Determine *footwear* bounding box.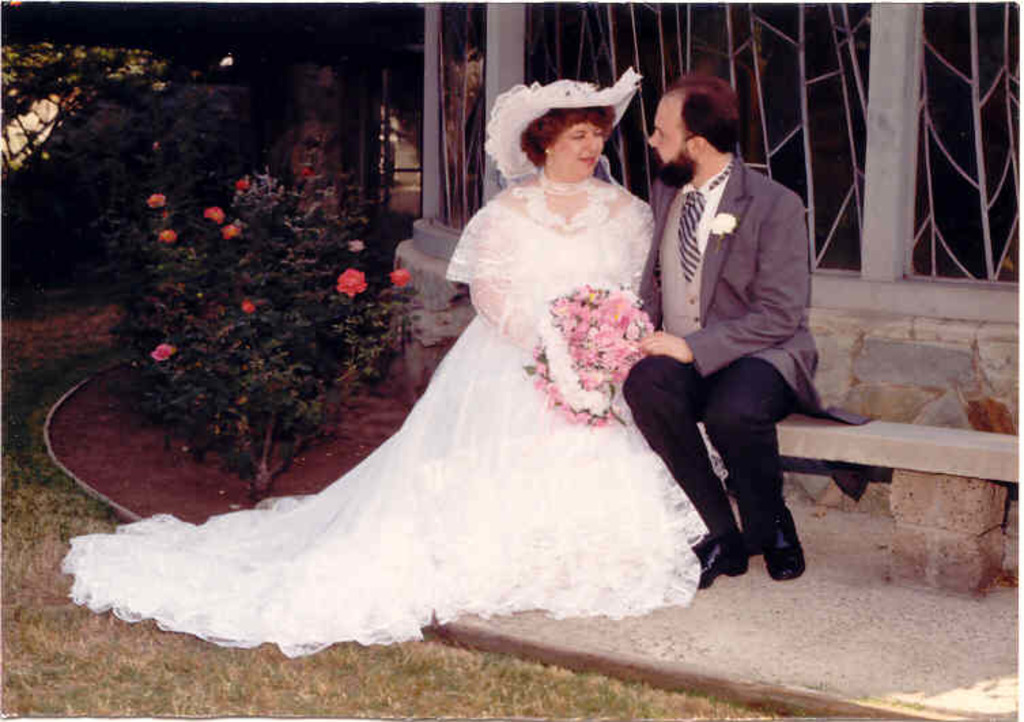
Determined: left=752, top=504, right=804, bottom=579.
